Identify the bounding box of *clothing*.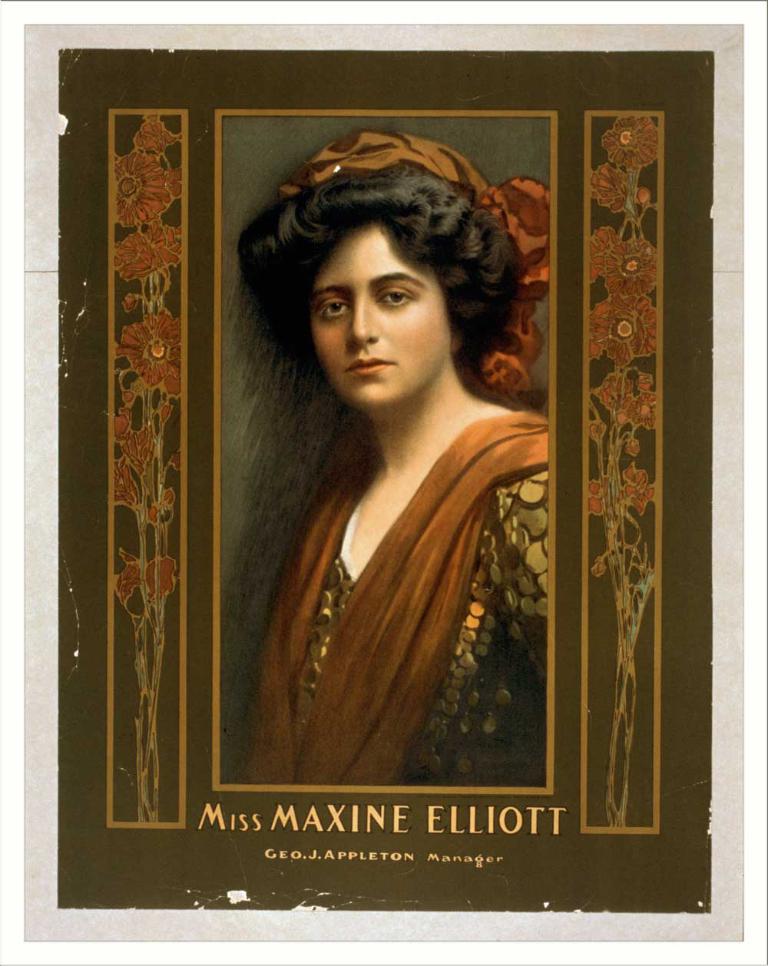
box=[233, 323, 558, 822].
